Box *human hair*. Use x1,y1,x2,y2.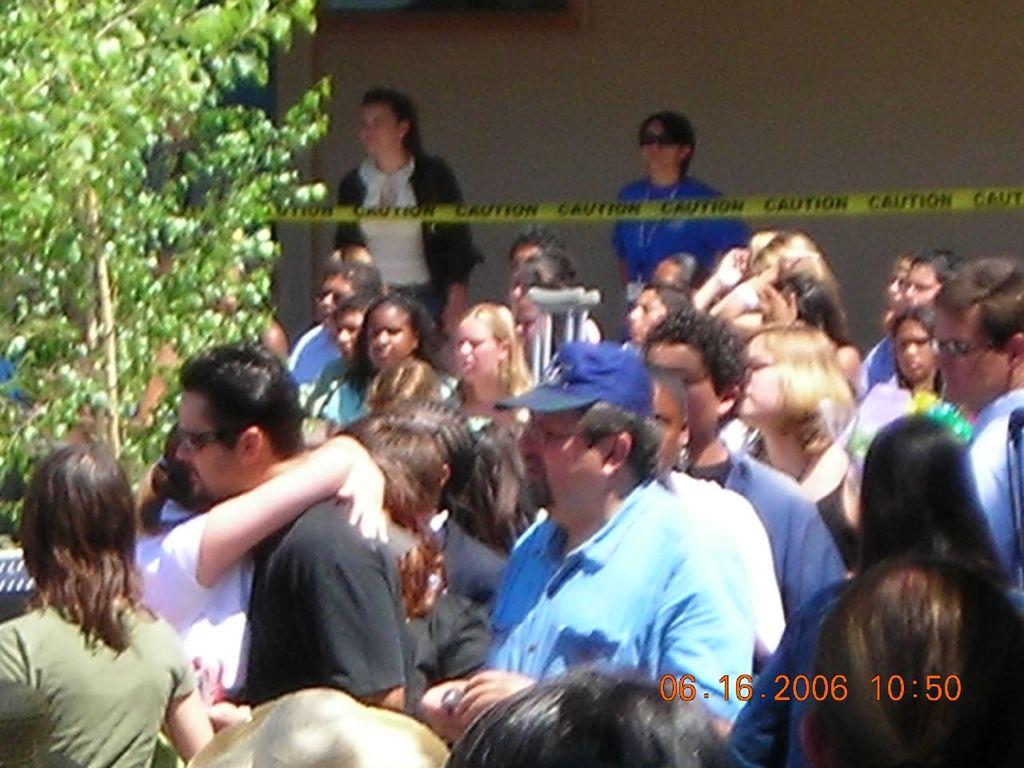
753,230,834,270.
